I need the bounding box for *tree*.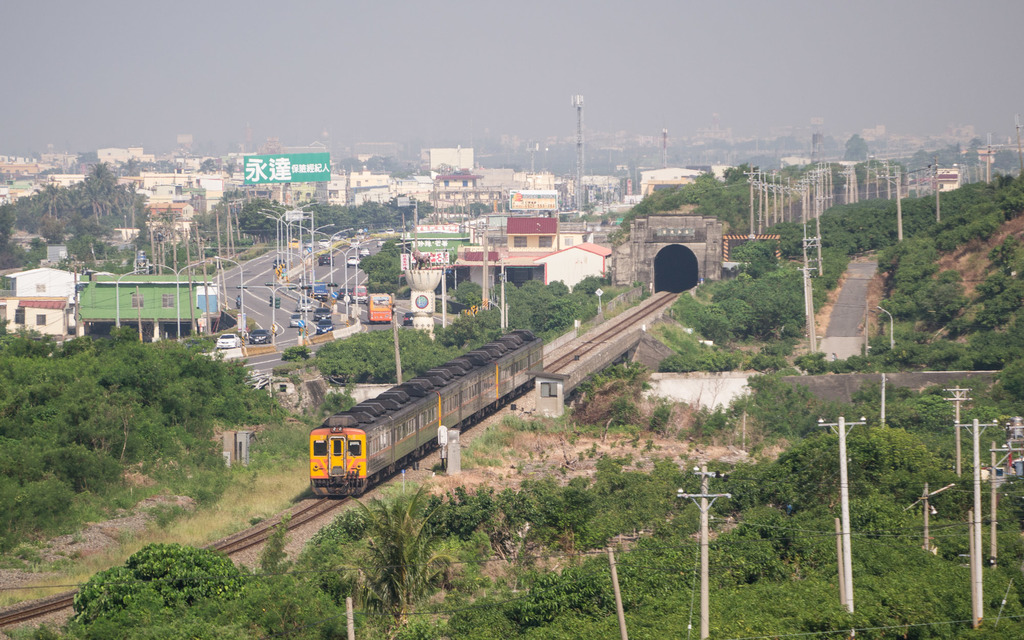
Here it is: pyautogui.locateOnScreen(873, 234, 972, 320).
